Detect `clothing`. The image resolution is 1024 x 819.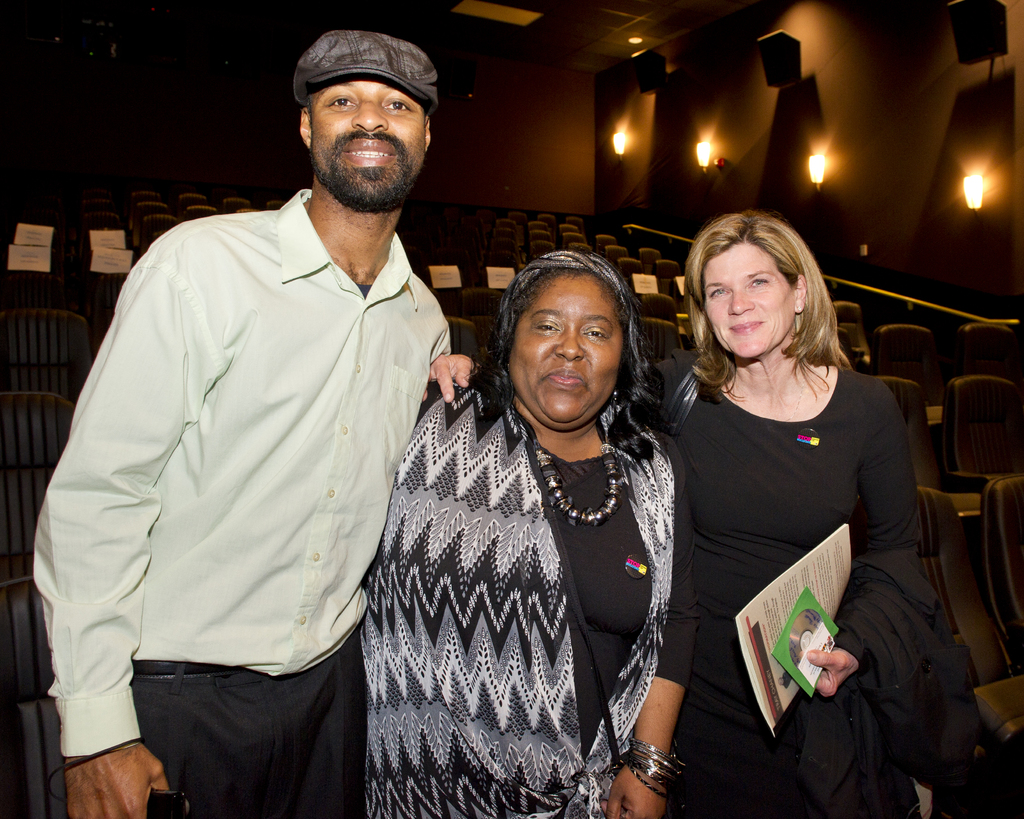
region(49, 146, 456, 786).
